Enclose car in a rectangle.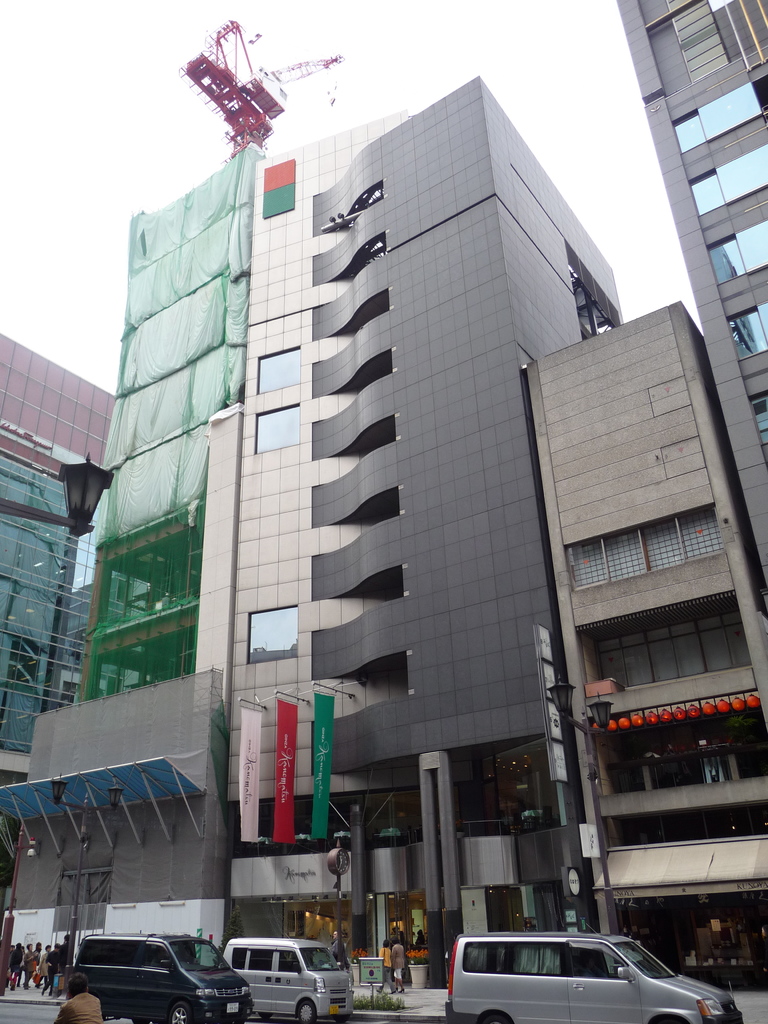
detection(431, 925, 715, 1023).
